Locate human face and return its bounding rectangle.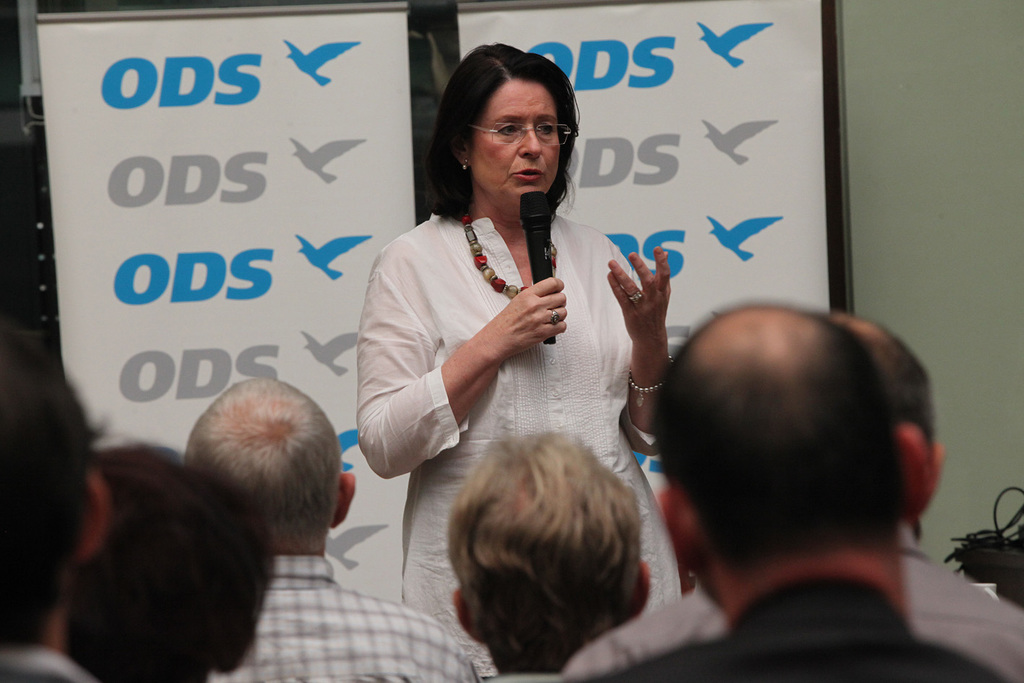
(left=473, top=77, right=562, bottom=208).
